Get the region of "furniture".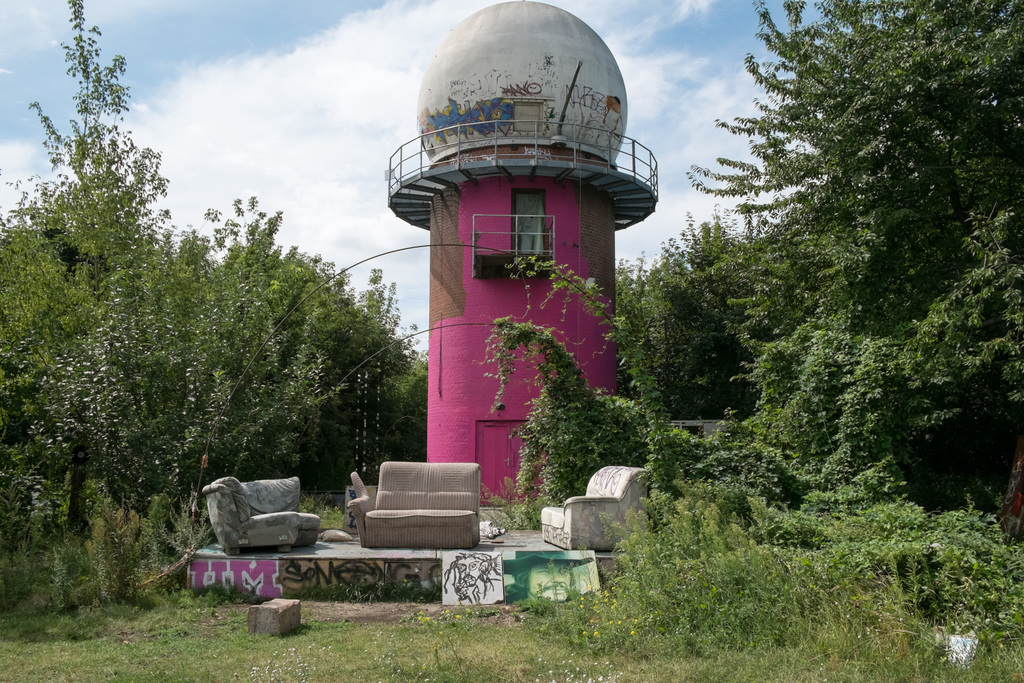
locate(544, 467, 646, 551).
